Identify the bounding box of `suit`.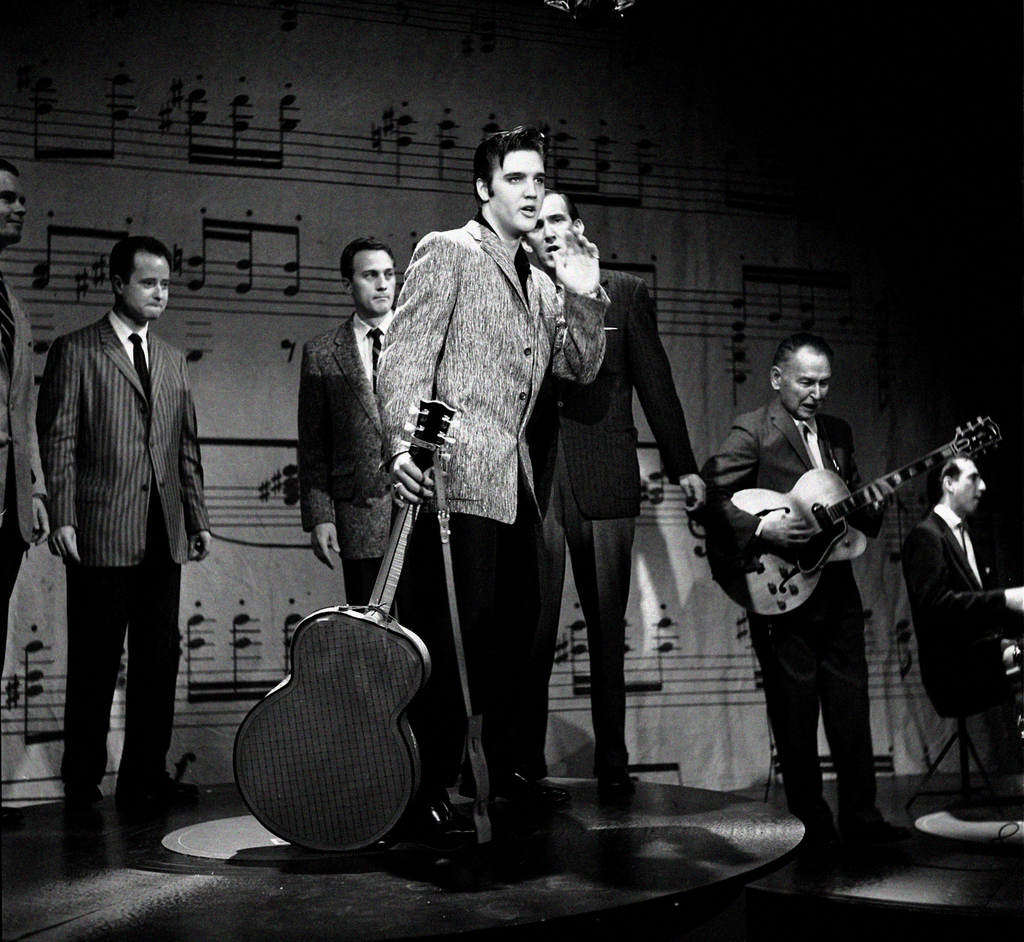
rect(691, 403, 888, 836).
